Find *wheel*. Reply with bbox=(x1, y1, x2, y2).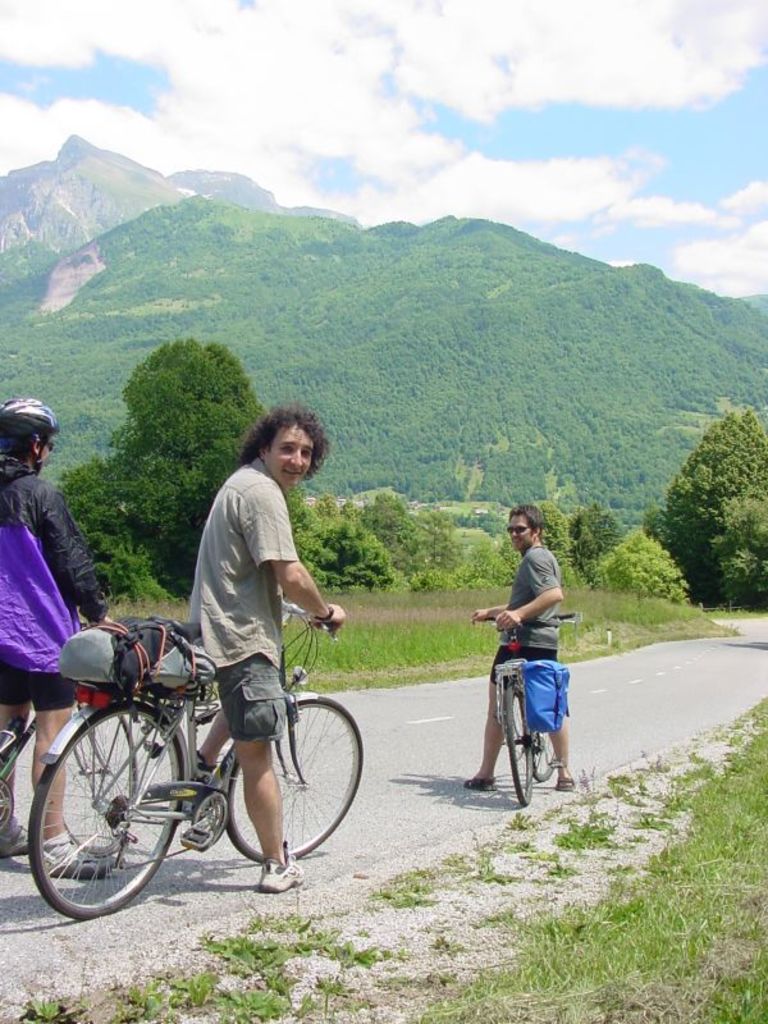
bbox=(26, 701, 184, 915).
